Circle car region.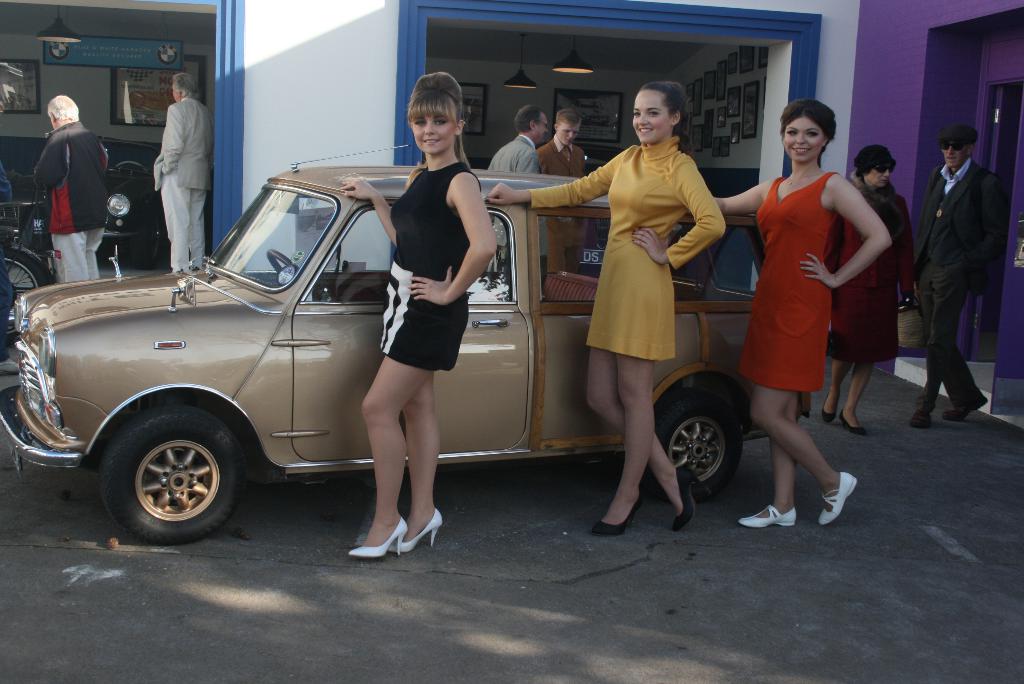
Region: bbox=[0, 144, 737, 544].
